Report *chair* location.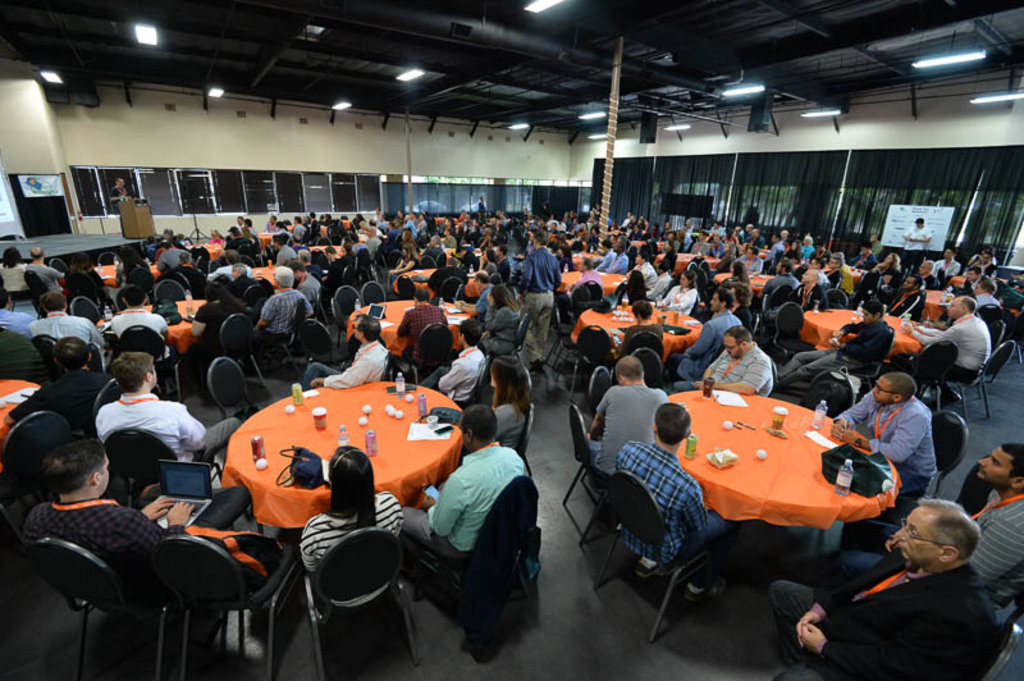
Report: x1=562 y1=405 x2=623 y2=543.
